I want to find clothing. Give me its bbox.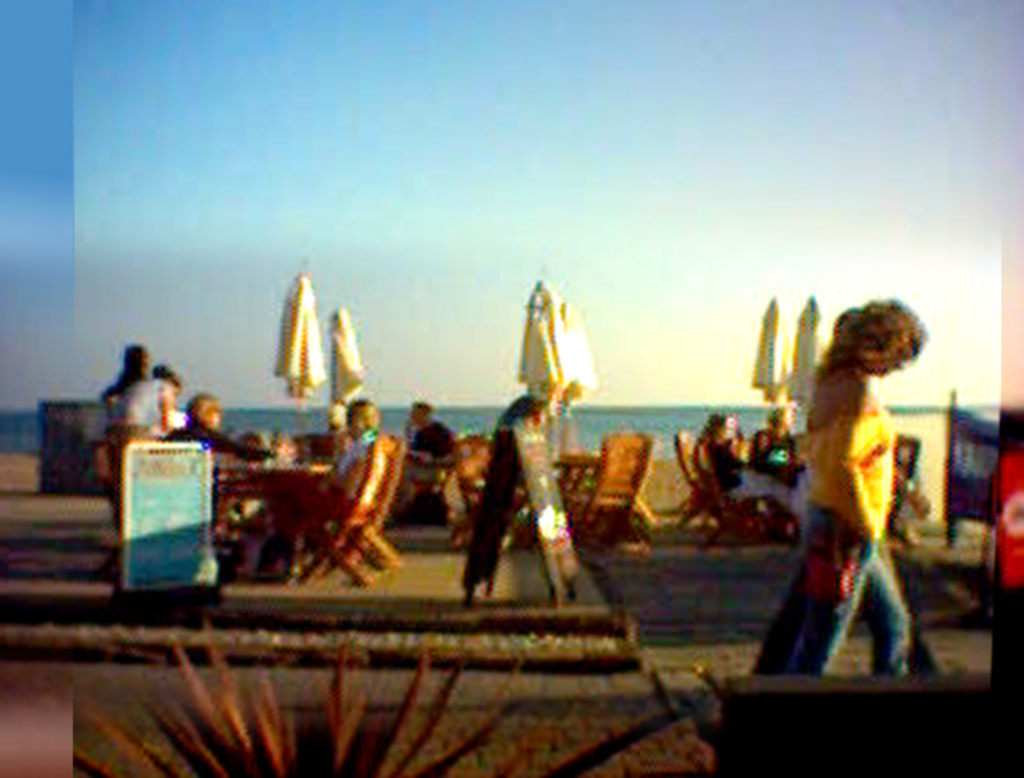
(331, 426, 378, 486).
